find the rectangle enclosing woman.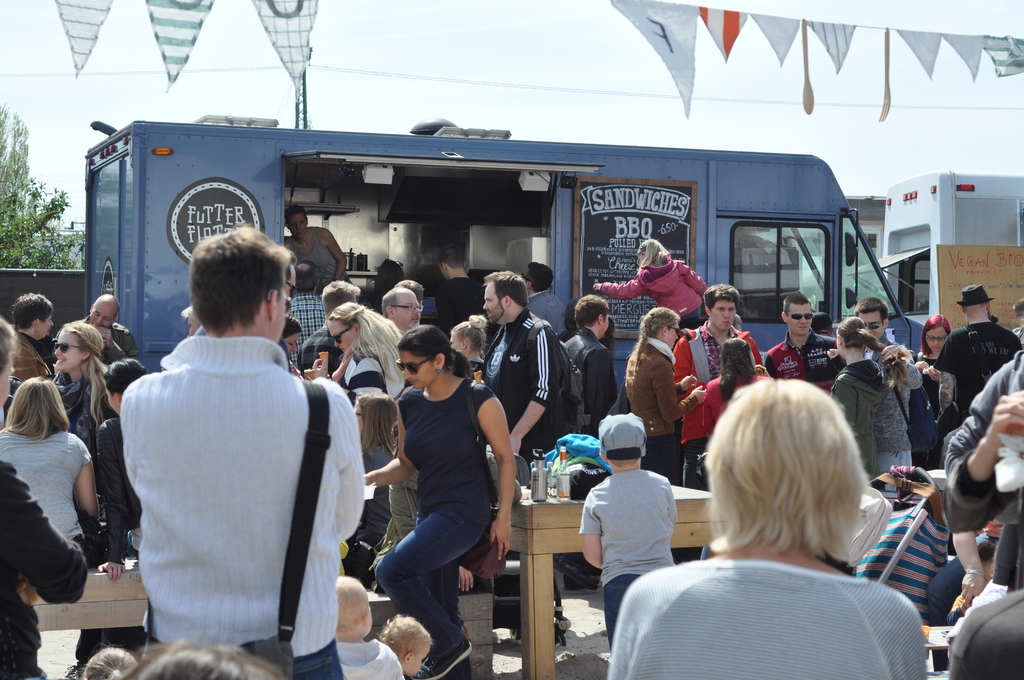
346, 391, 401, 547.
